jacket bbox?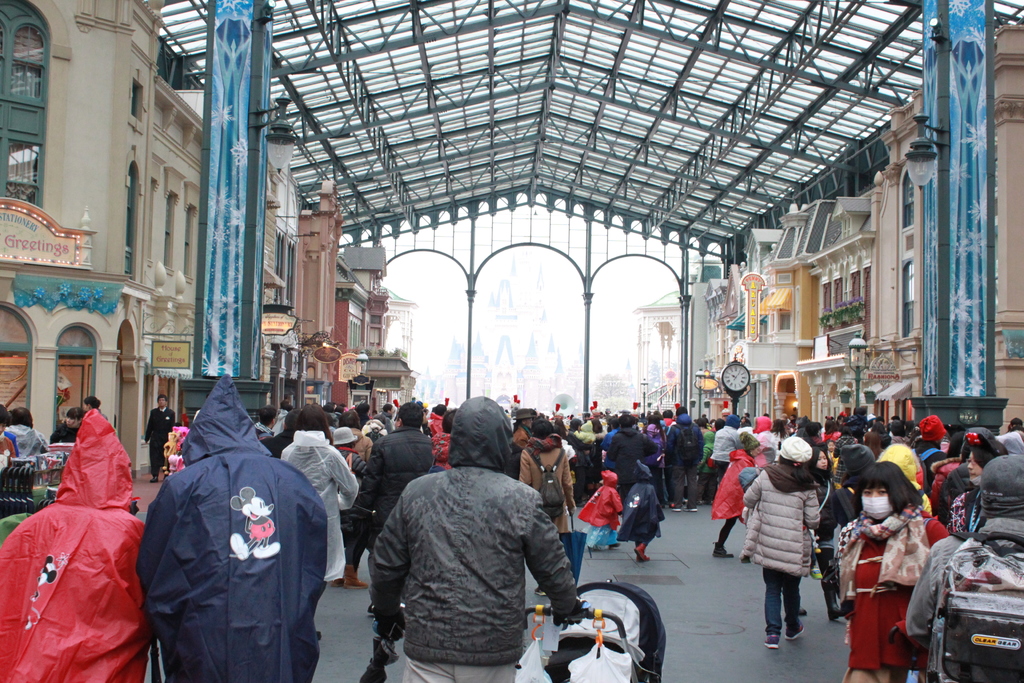
Rect(130, 362, 323, 682)
